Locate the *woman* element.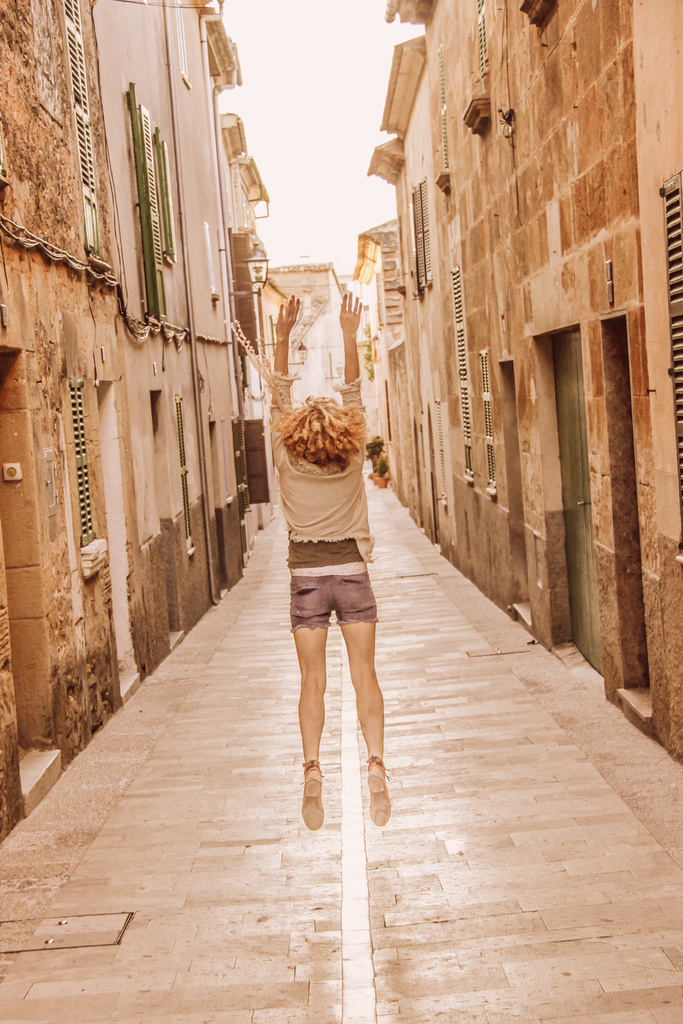
Element bbox: (left=260, top=392, right=407, bottom=840).
